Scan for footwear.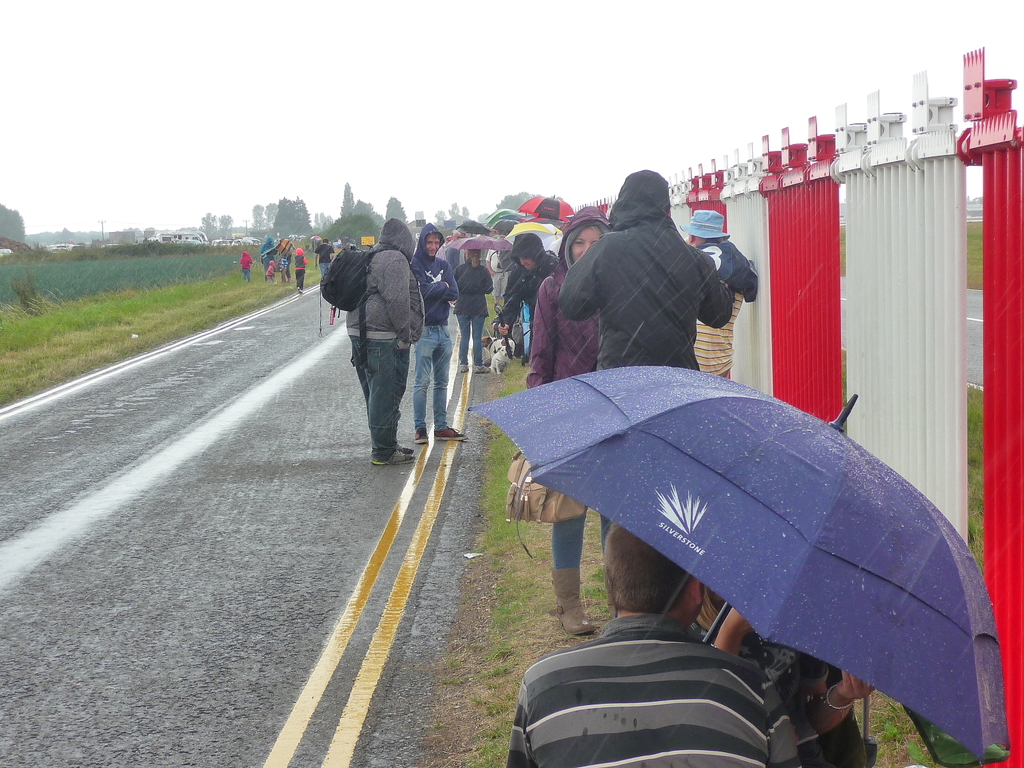
Scan result: (371,451,410,466).
